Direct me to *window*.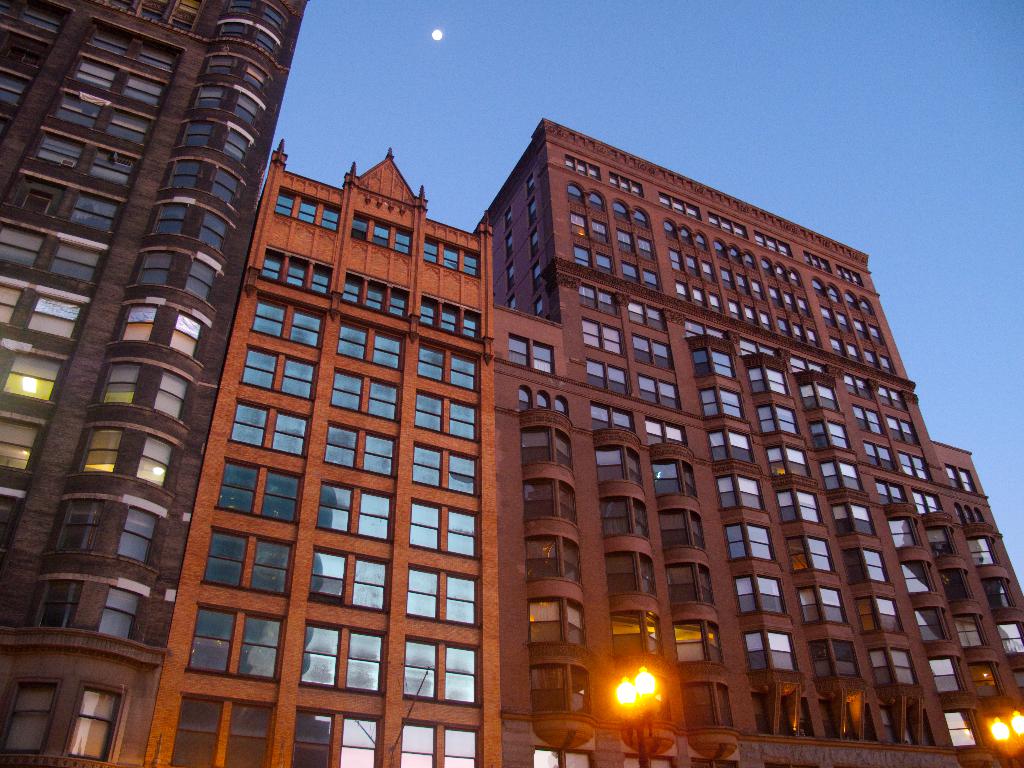
Direction: [898,561,934,596].
